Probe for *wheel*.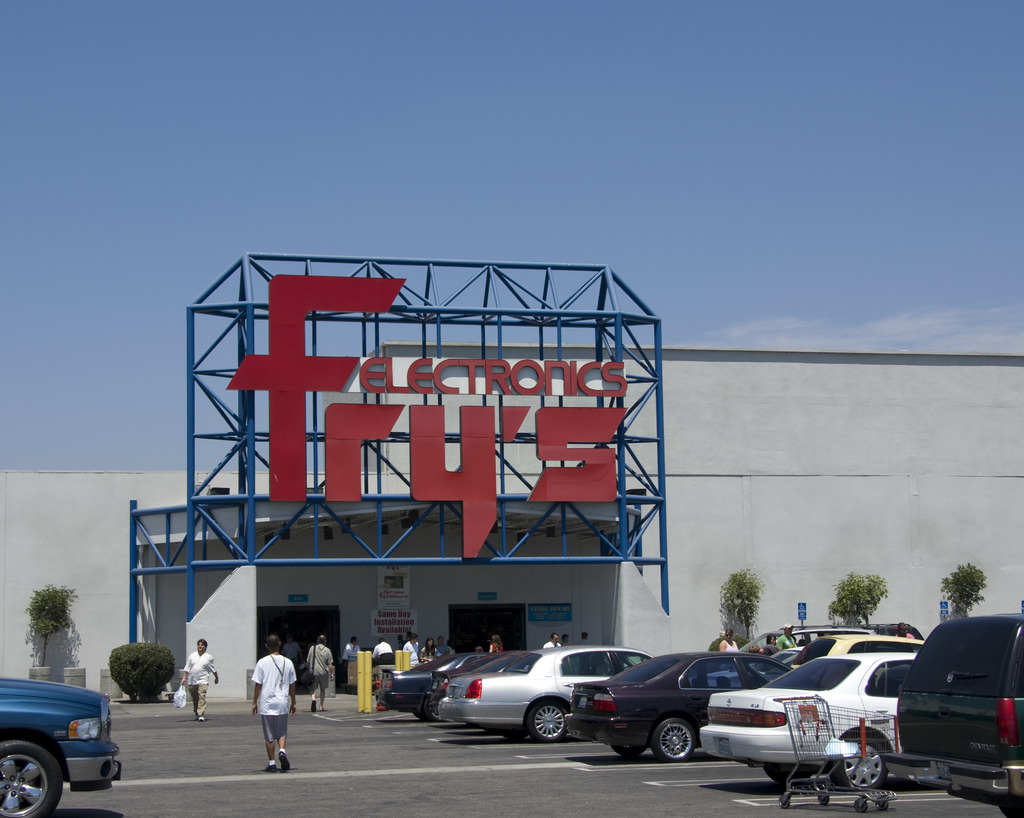
Probe result: [left=649, top=718, right=700, bottom=760].
